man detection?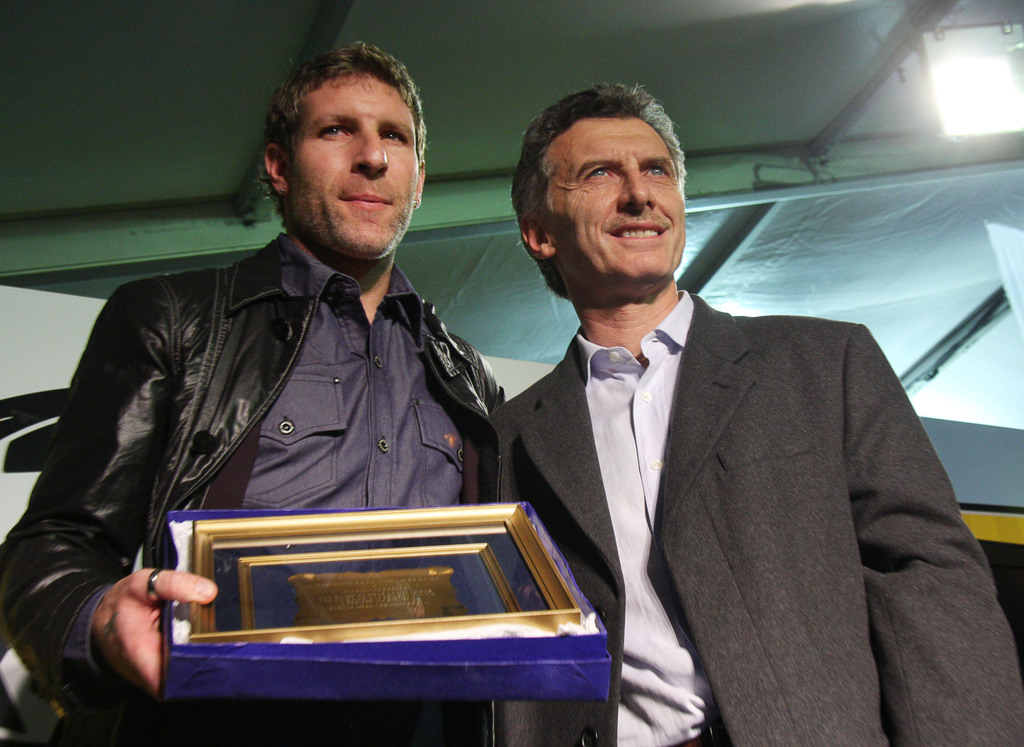
{"x1": 0, "y1": 35, "x2": 513, "y2": 746}
